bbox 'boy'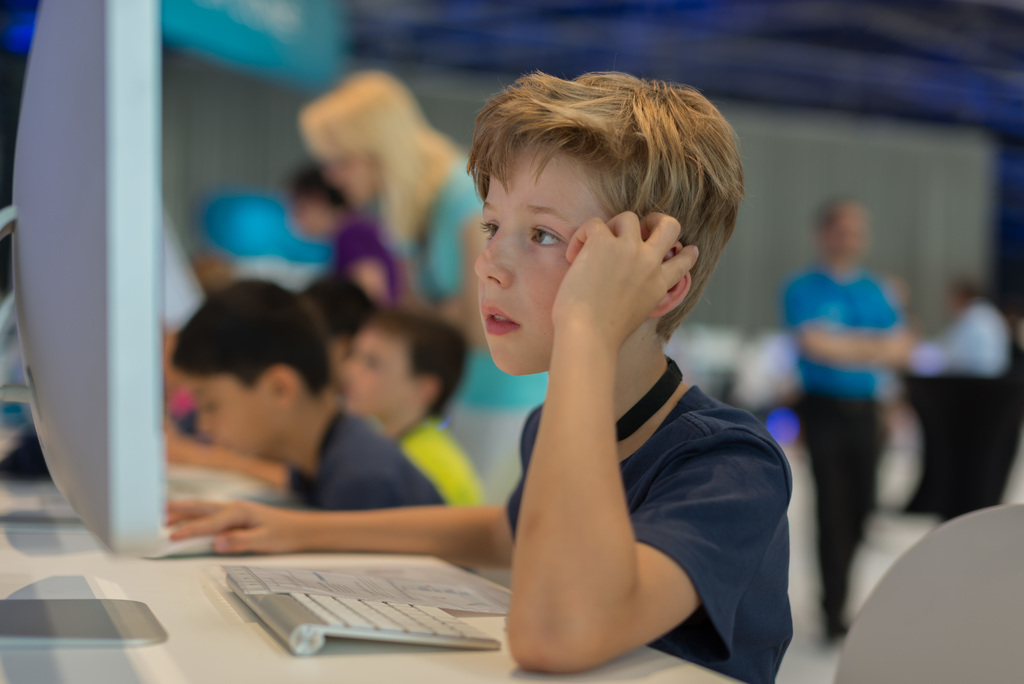
[344, 303, 502, 525]
